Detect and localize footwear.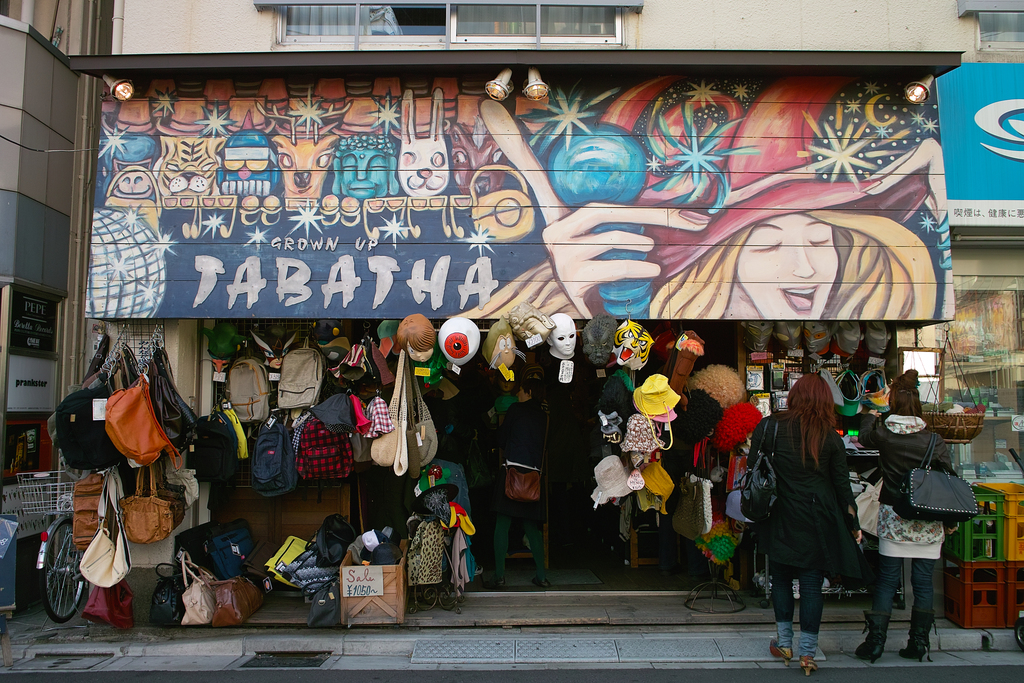
Localized at (483,575,504,589).
